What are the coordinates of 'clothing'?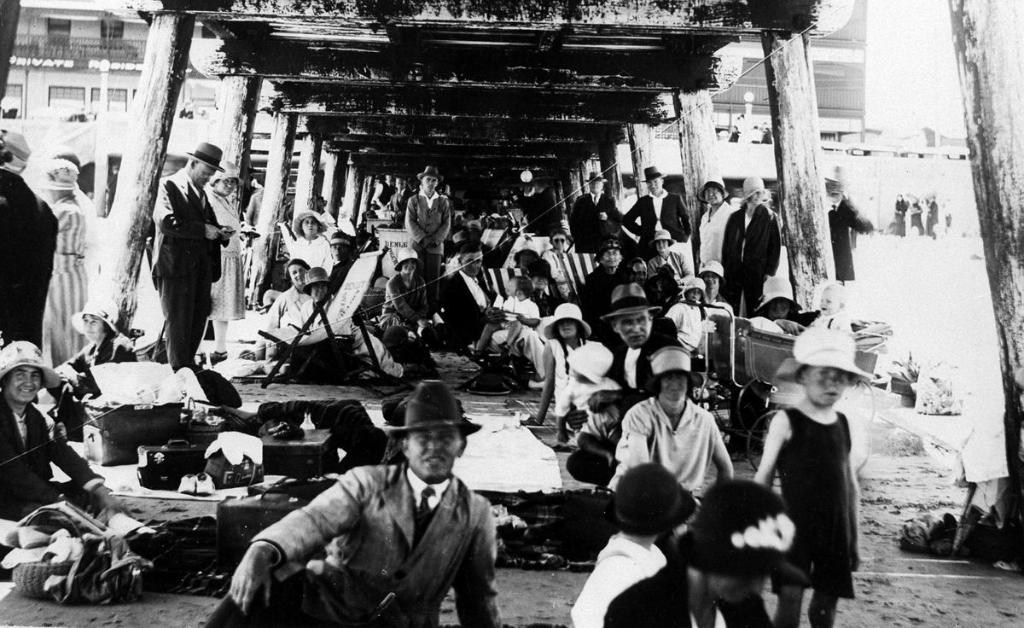
(left=256, top=283, right=306, bottom=340).
